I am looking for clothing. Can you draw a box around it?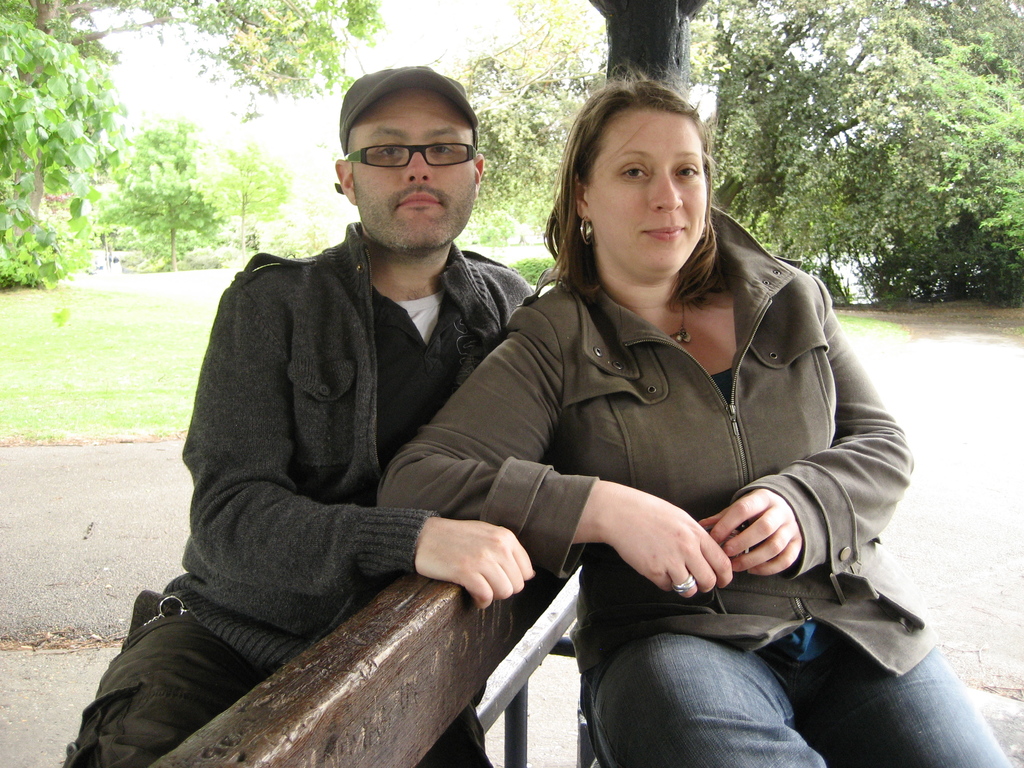
Sure, the bounding box is (376, 209, 1003, 767).
